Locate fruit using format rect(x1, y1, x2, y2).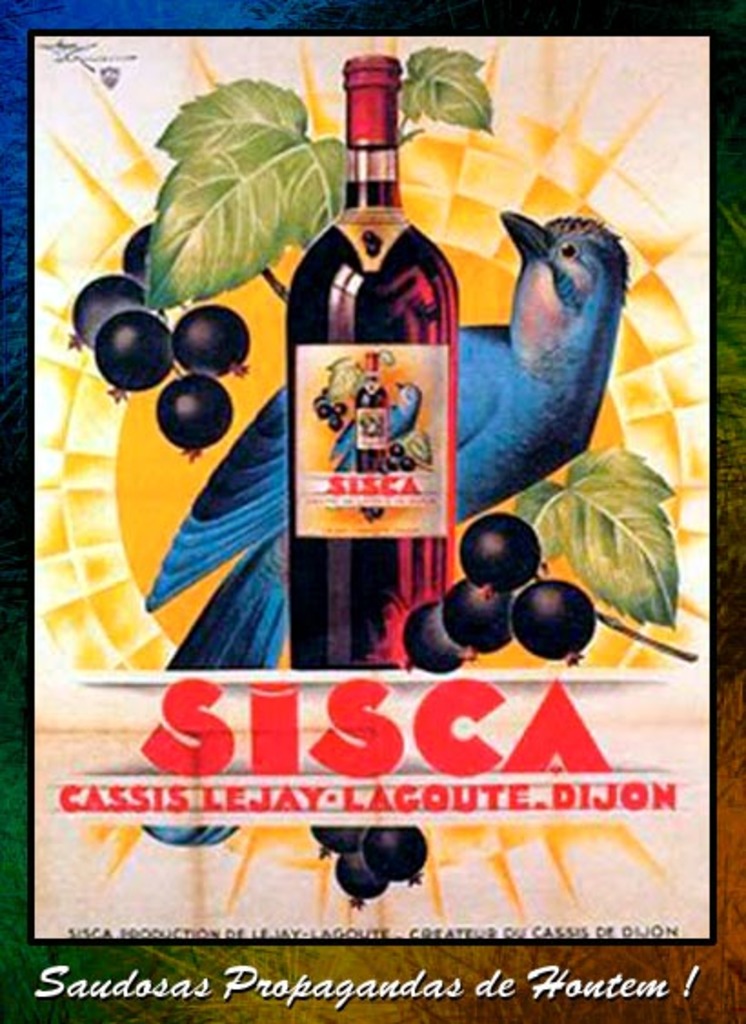
rect(328, 417, 346, 433).
